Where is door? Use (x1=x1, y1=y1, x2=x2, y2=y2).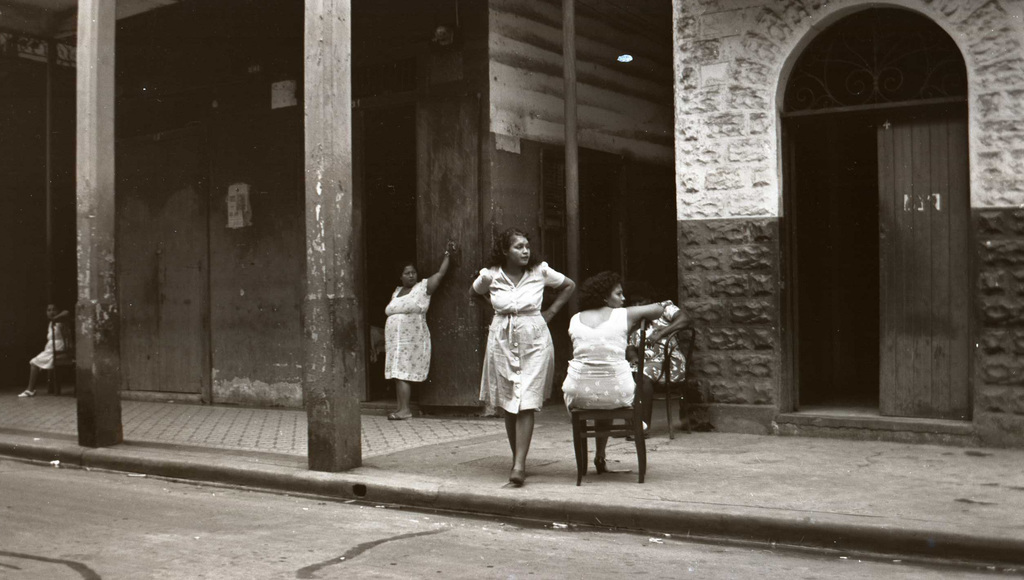
(x1=878, y1=120, x2=972, y2=423).
